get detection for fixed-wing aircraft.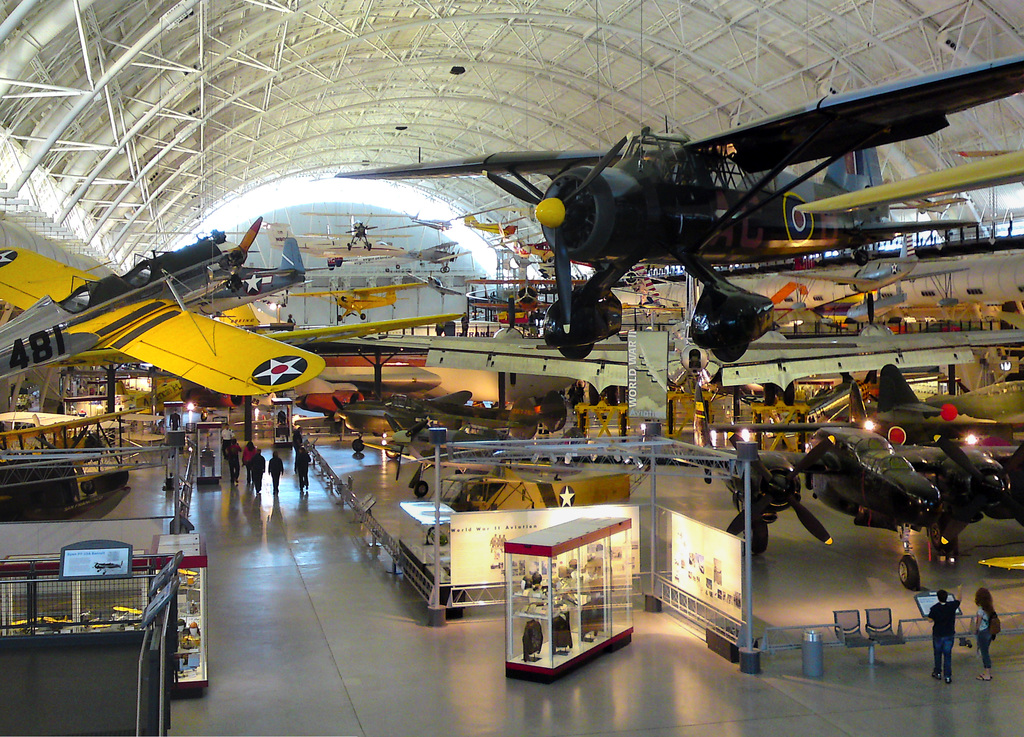
Detection: (x1=404, y1=267, x2=465, y2=298).
